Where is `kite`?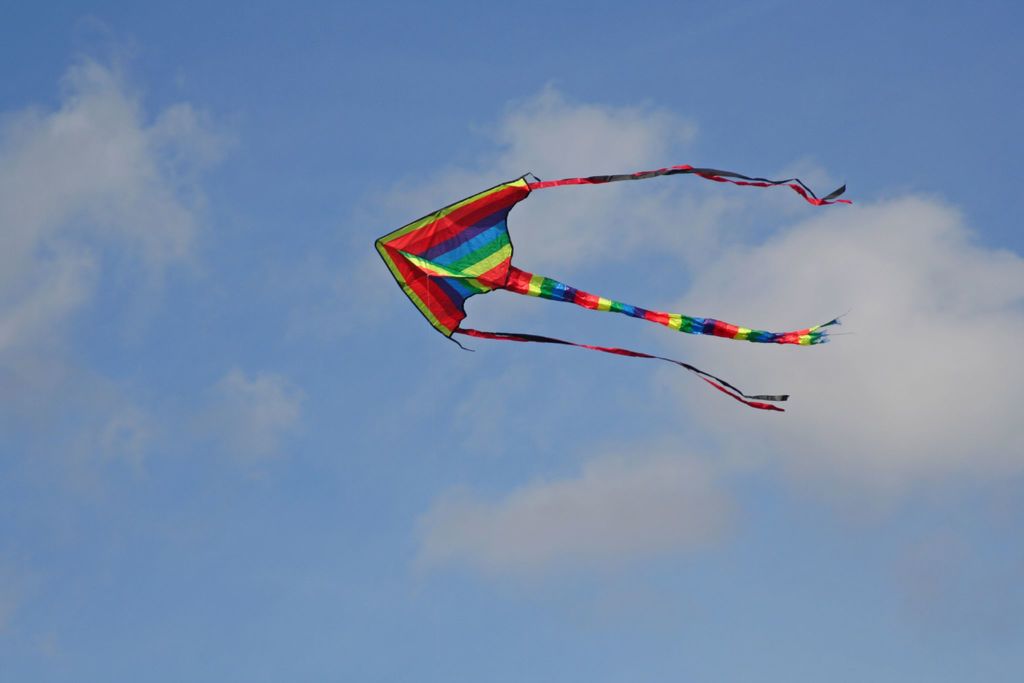
{"left": 388, "top": 156, "right": 844, "bottom": 443}.
